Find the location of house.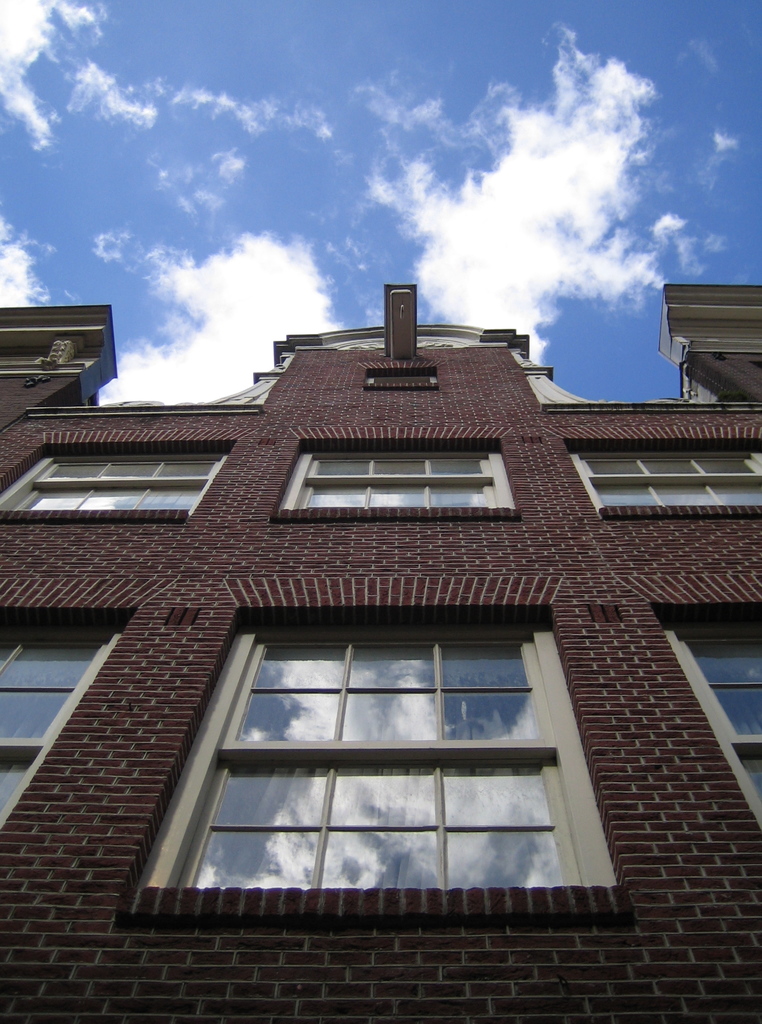
Location: x1=0 y1=276 x2=761 y2=1023.
